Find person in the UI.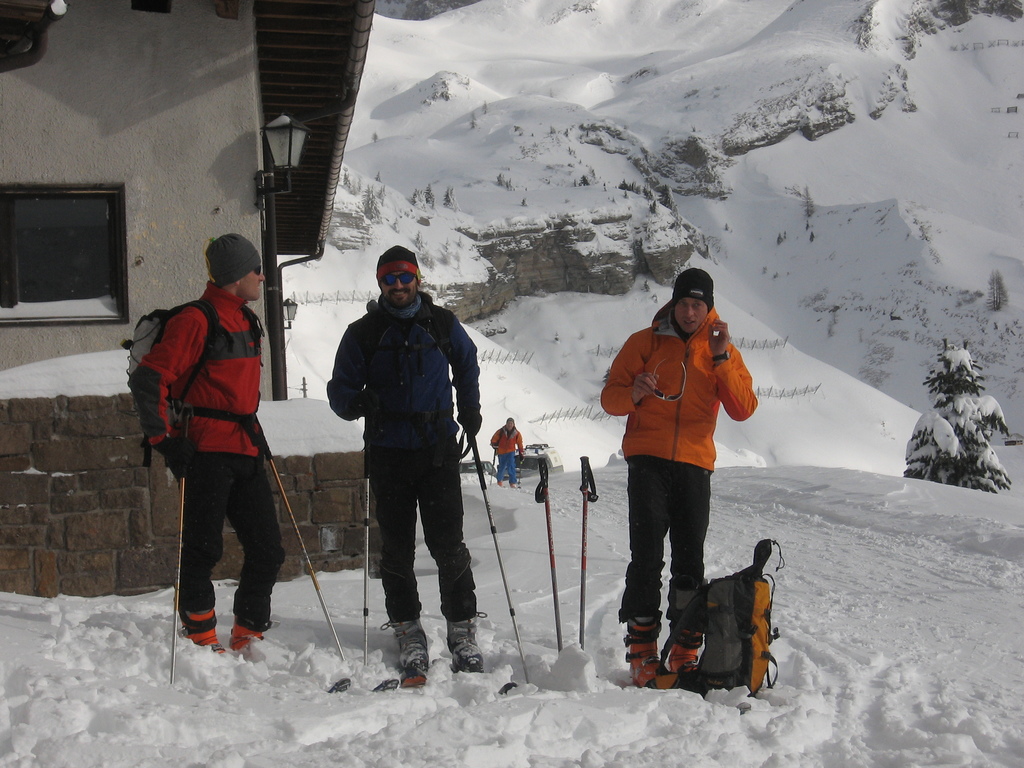
UI element at bbox=(492, 414, 523, 490).
